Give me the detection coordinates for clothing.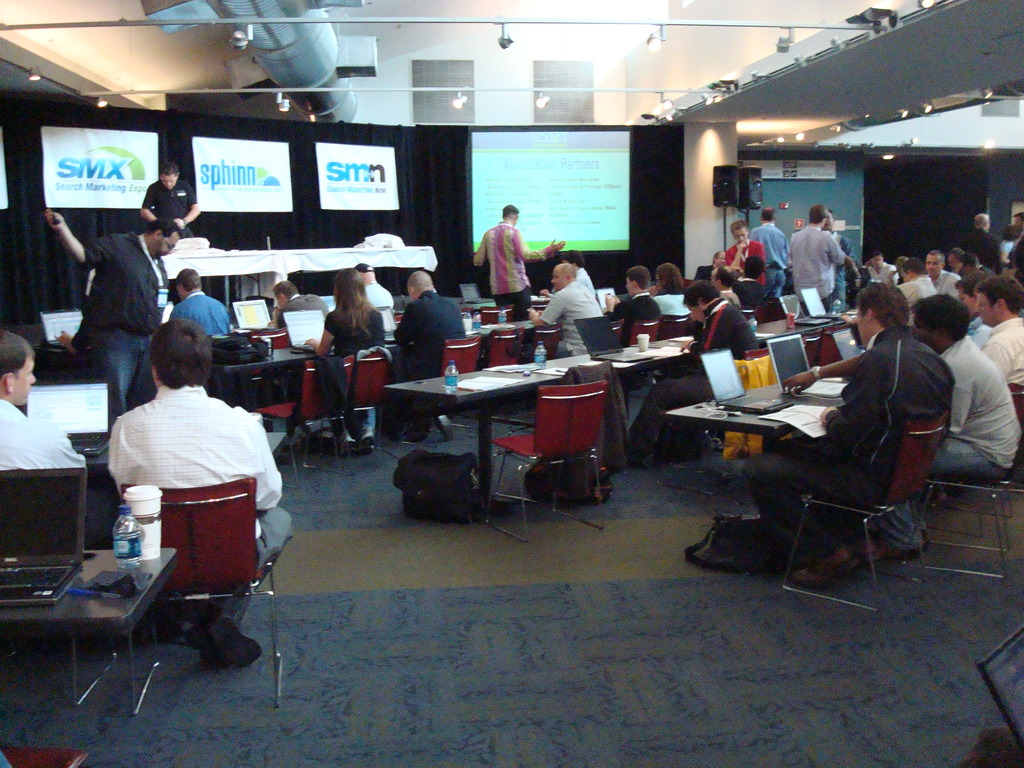
[738, 314, 957, 588].
